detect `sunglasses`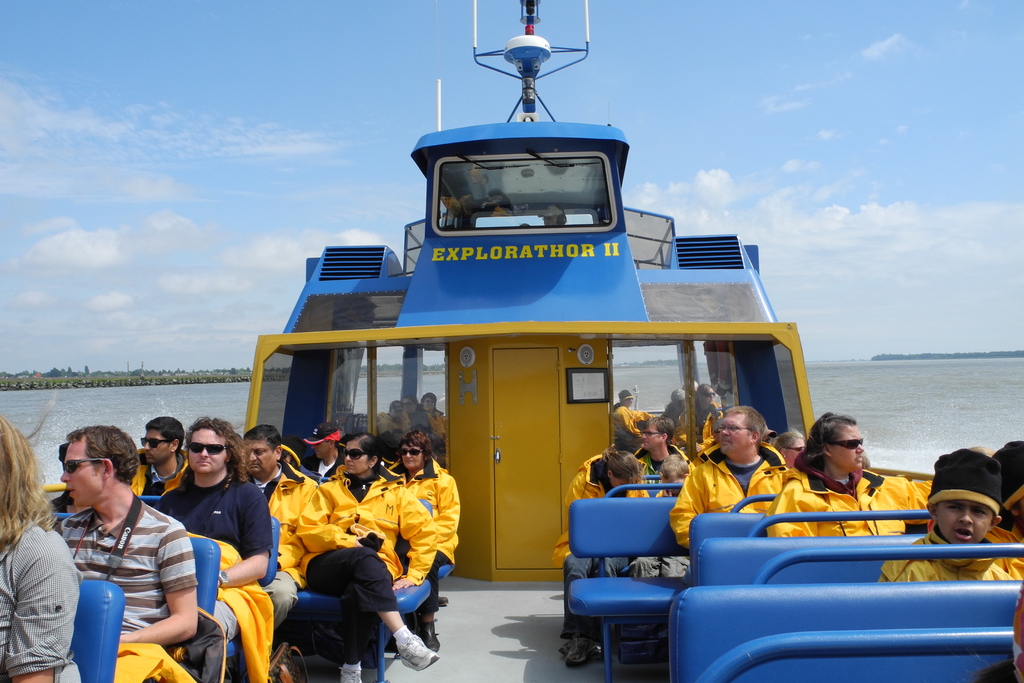
box=[394, 446, 423, 457]
